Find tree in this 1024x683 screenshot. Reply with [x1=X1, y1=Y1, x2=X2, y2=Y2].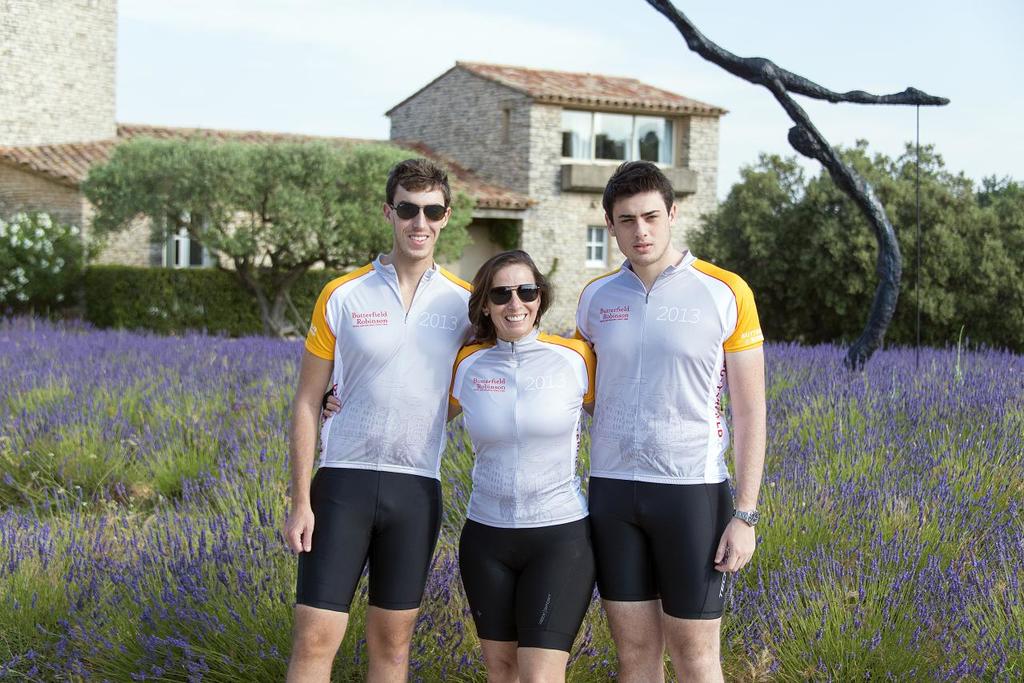
[x1=0, y1=205, x2=109, y2=316].
